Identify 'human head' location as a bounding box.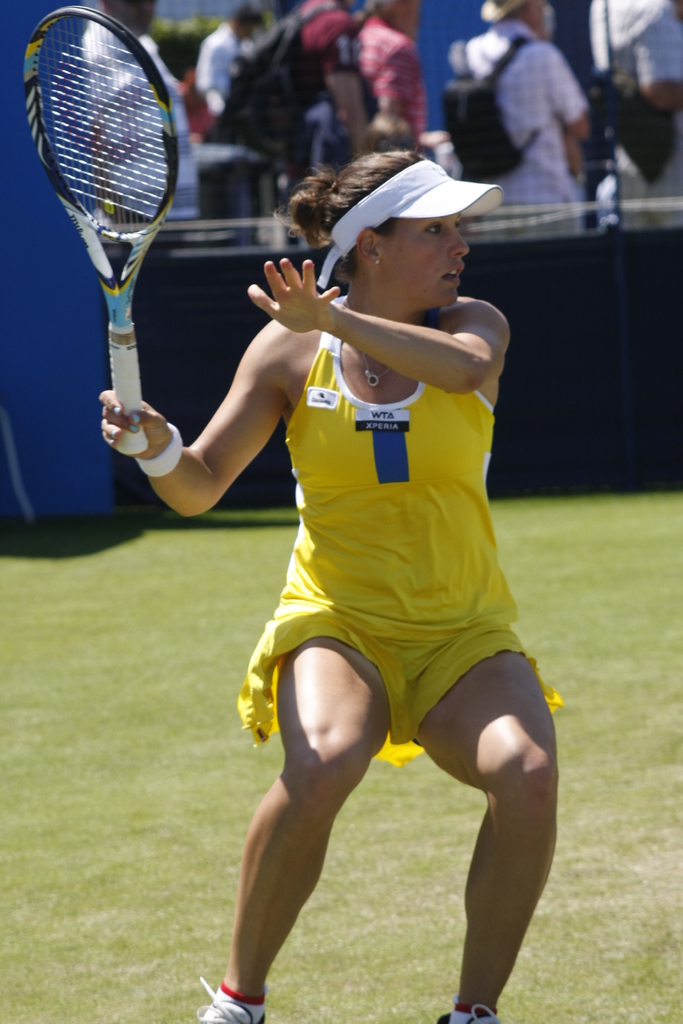
crop(232, 4, 271, 42).
